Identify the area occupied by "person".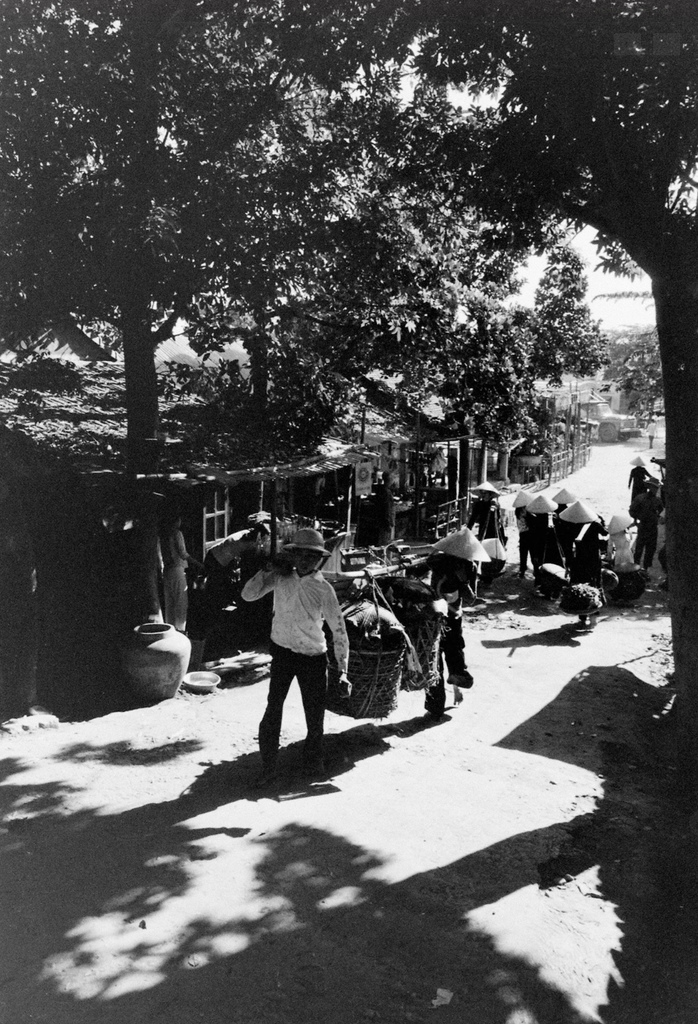
Area: {"x1": 633, "y1": 479, "x2": 660, "y2": 568}.
